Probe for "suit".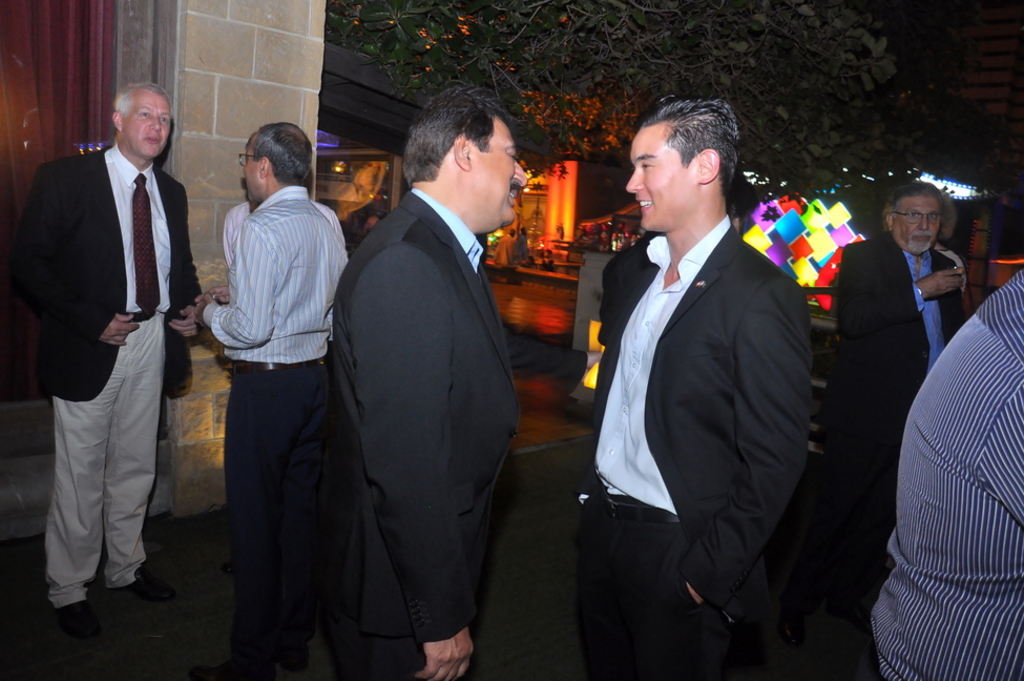
Probe result: x1=328, y1=184, x2=522, y2=680.
